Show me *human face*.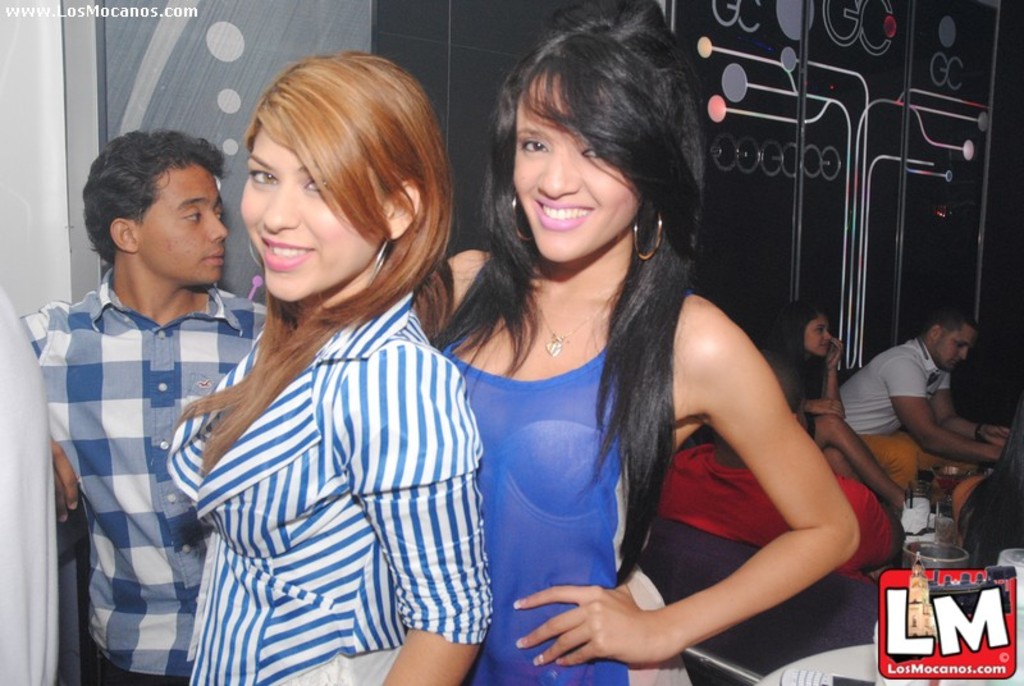
*human face* is here: <bbox>792, 302, 838, 381</bbox>.
